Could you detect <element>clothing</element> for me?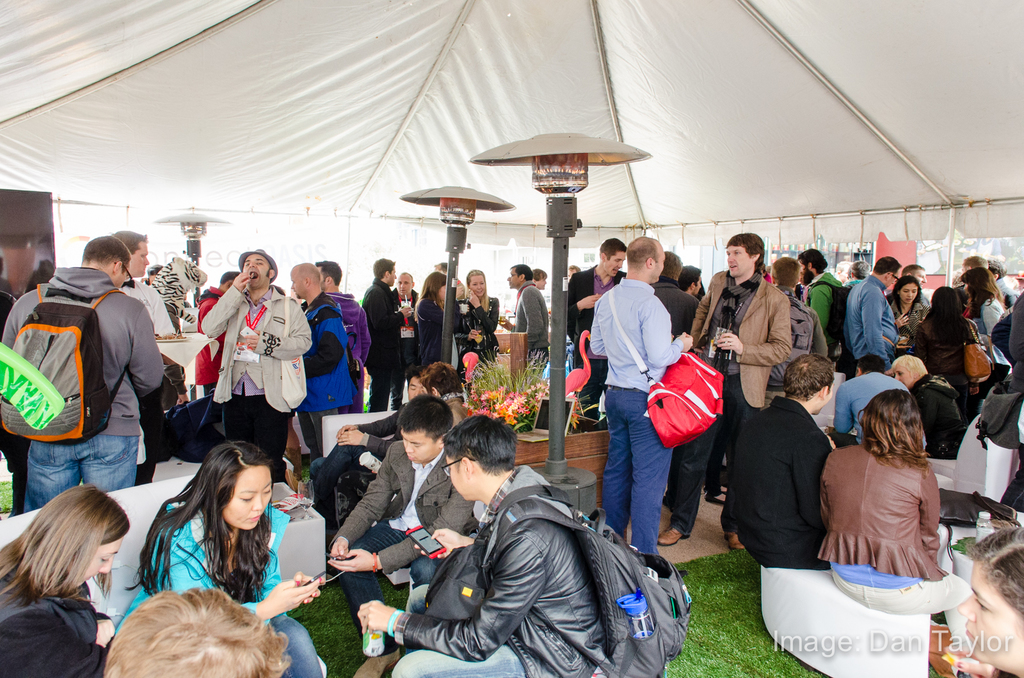
Detection result: box(209, 278, 307, 404).
